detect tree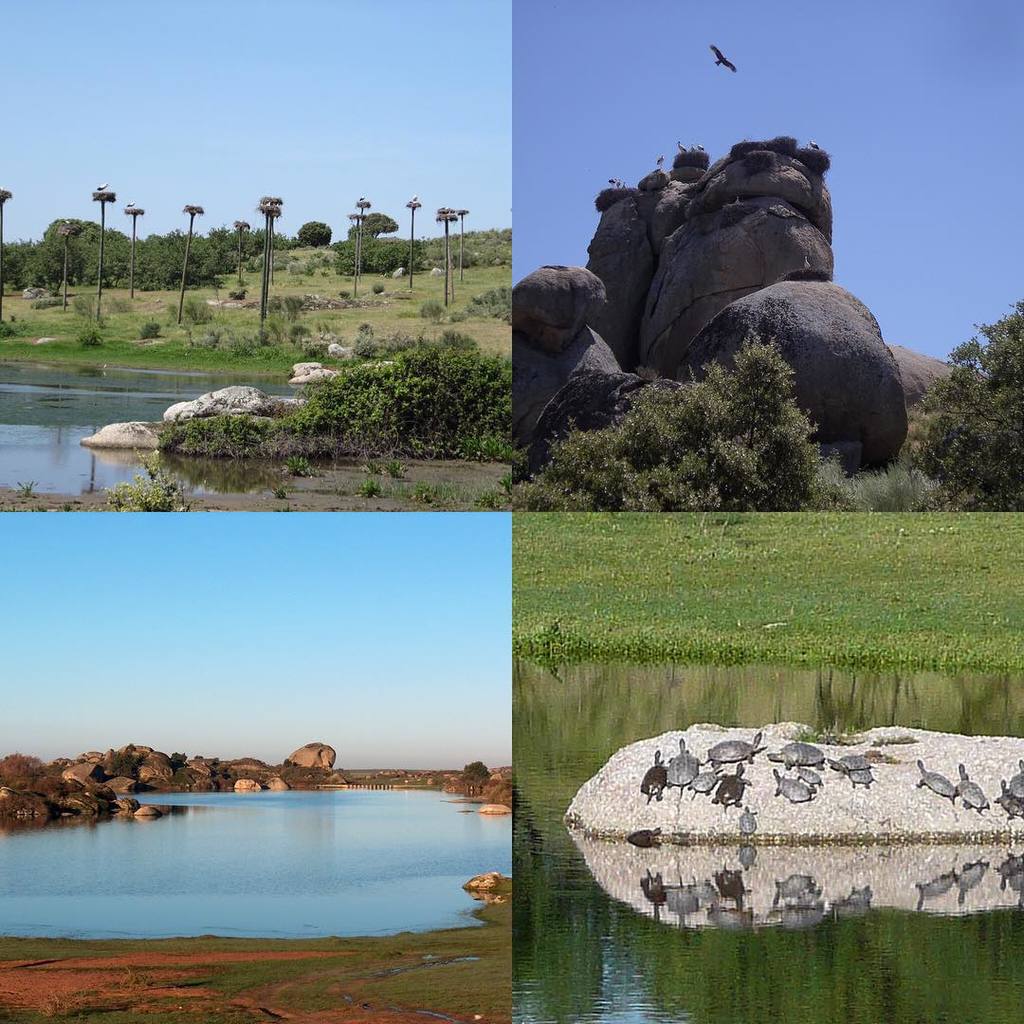
175/201/204/323
